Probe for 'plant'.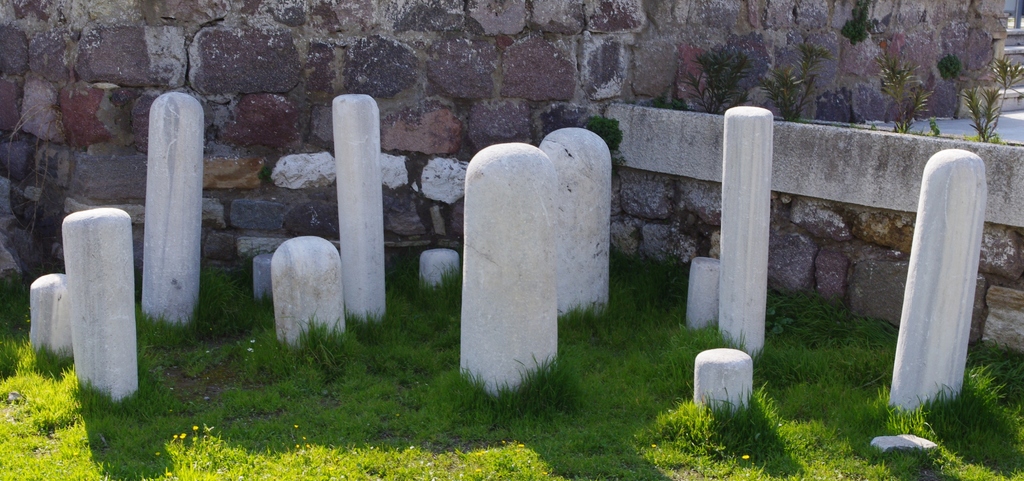
Probe result: rect(954, 55, 1023, 144).
